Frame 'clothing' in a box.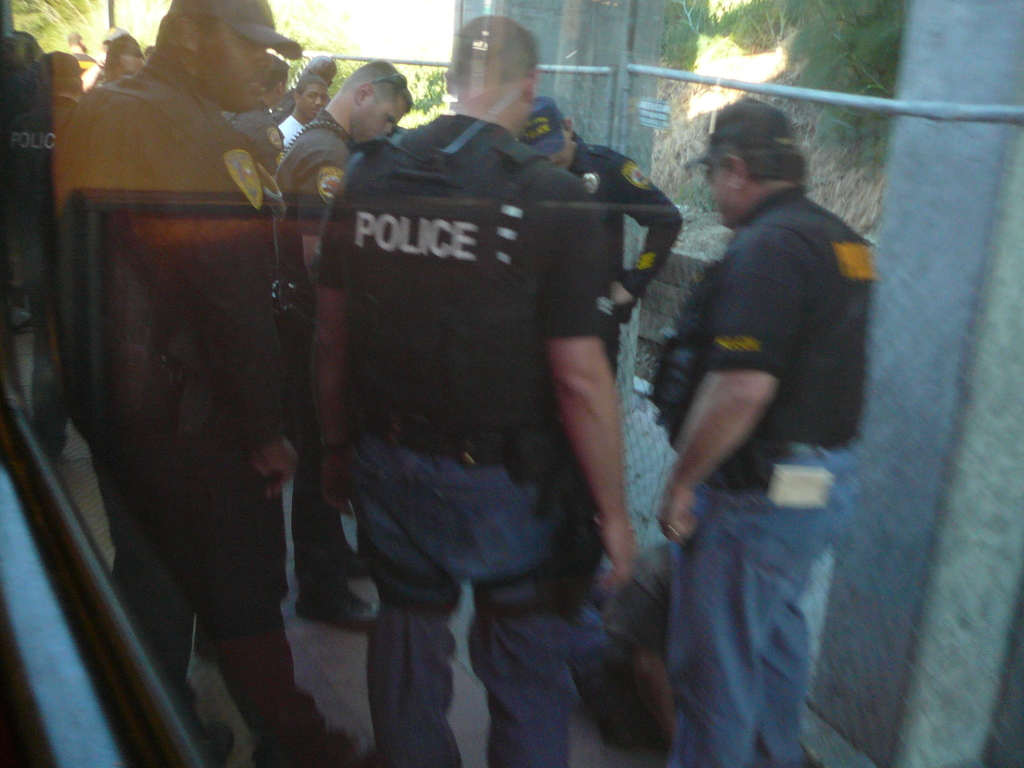
x1=276, y1=107, x2=346, y2=602.
